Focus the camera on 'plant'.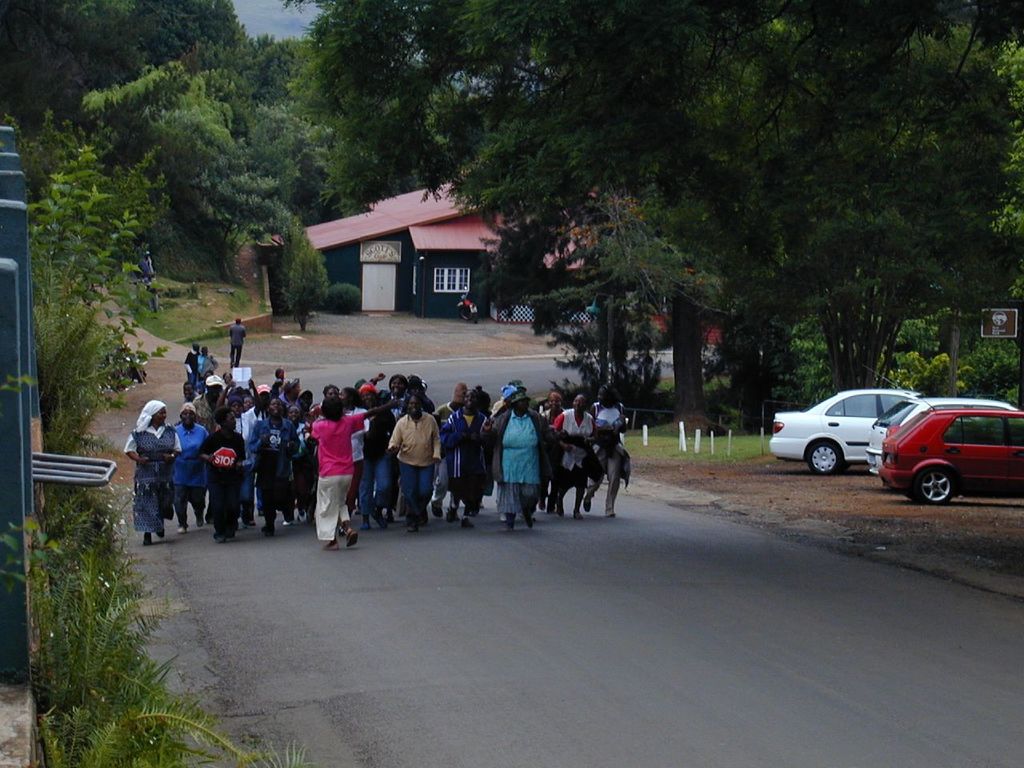
Focus region: x1=115 y1=267 x2=281 y2=351.
